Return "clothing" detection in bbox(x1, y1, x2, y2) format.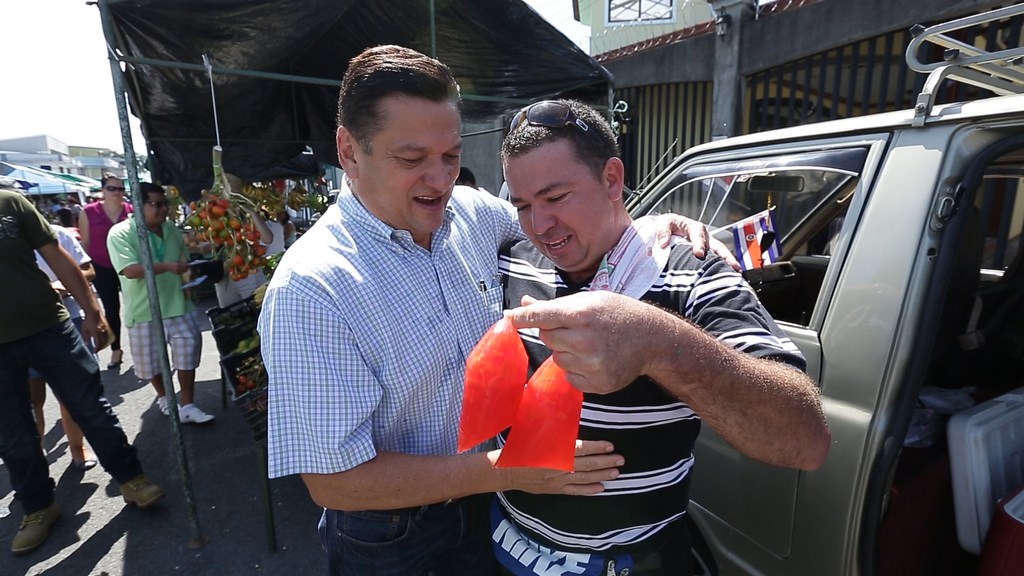
bbox(247, 135, 531, 539).
